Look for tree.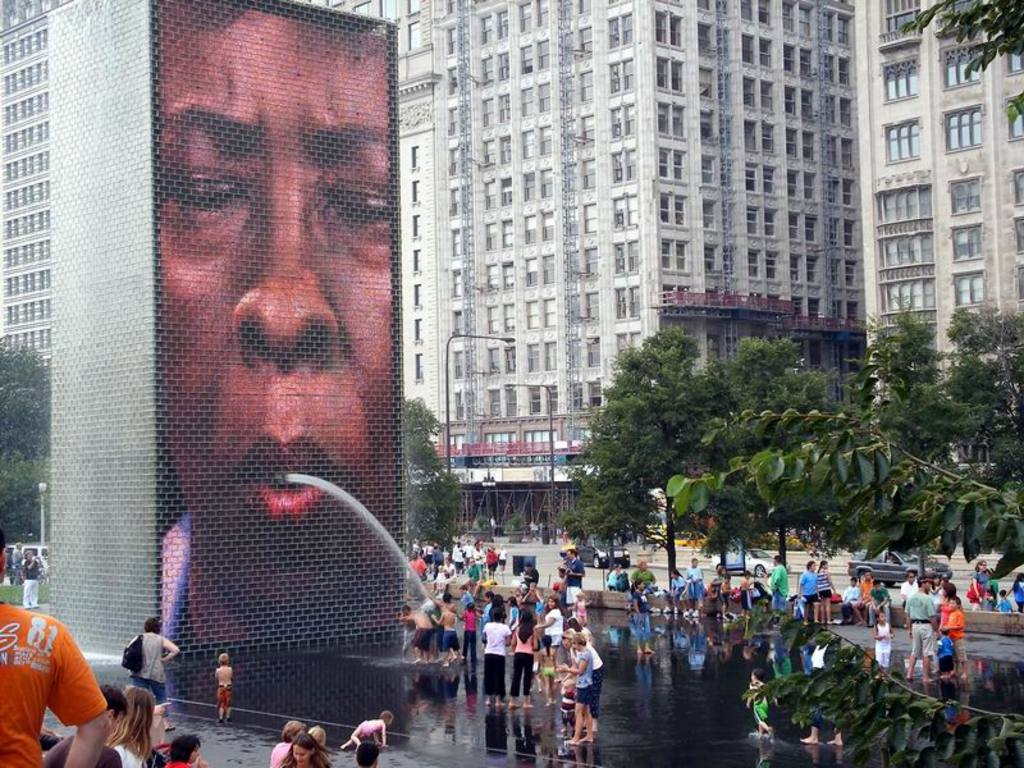
Found: 659/410/1023/767.
